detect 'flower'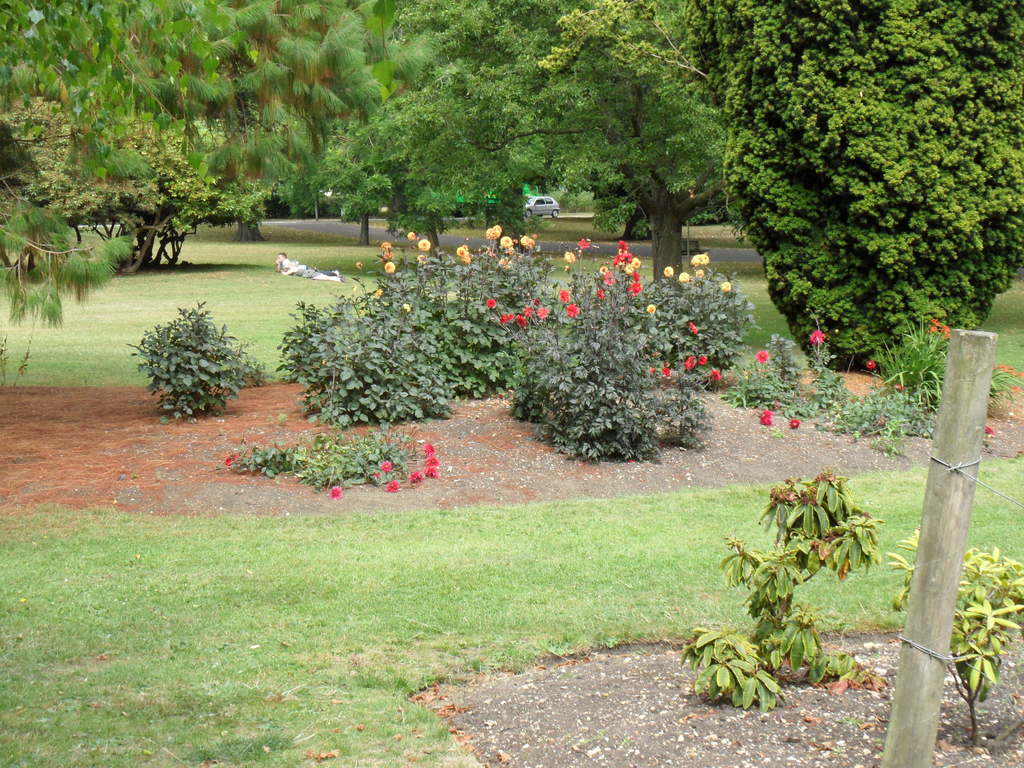
BBox(374, 284, 386, 300)
